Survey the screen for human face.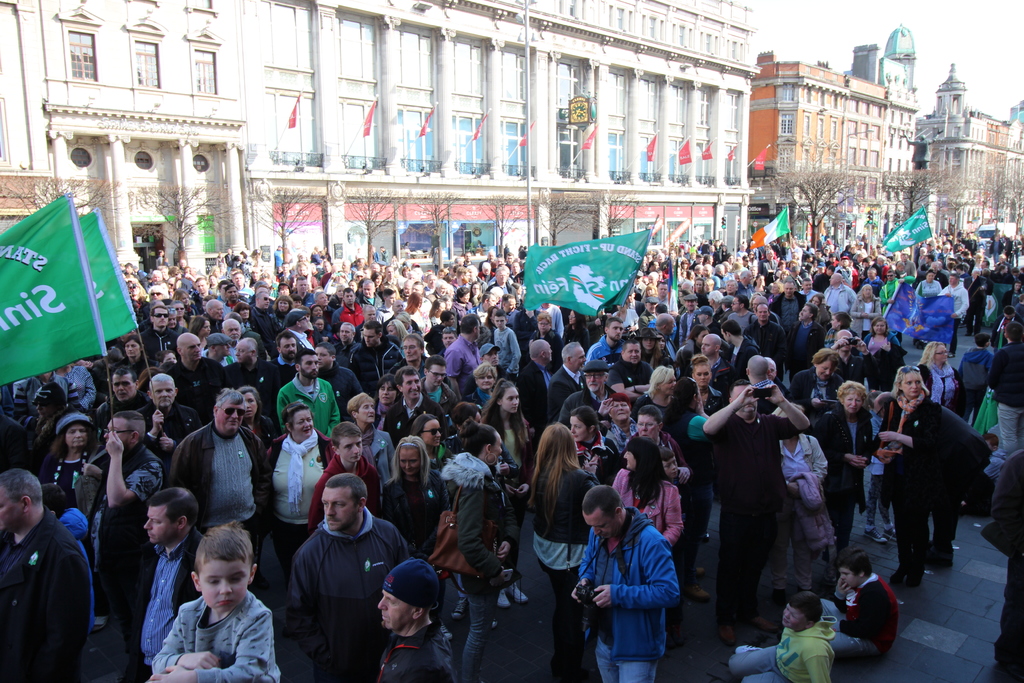
Survey found: (left=216, top=342, right=231, bottom=356).
